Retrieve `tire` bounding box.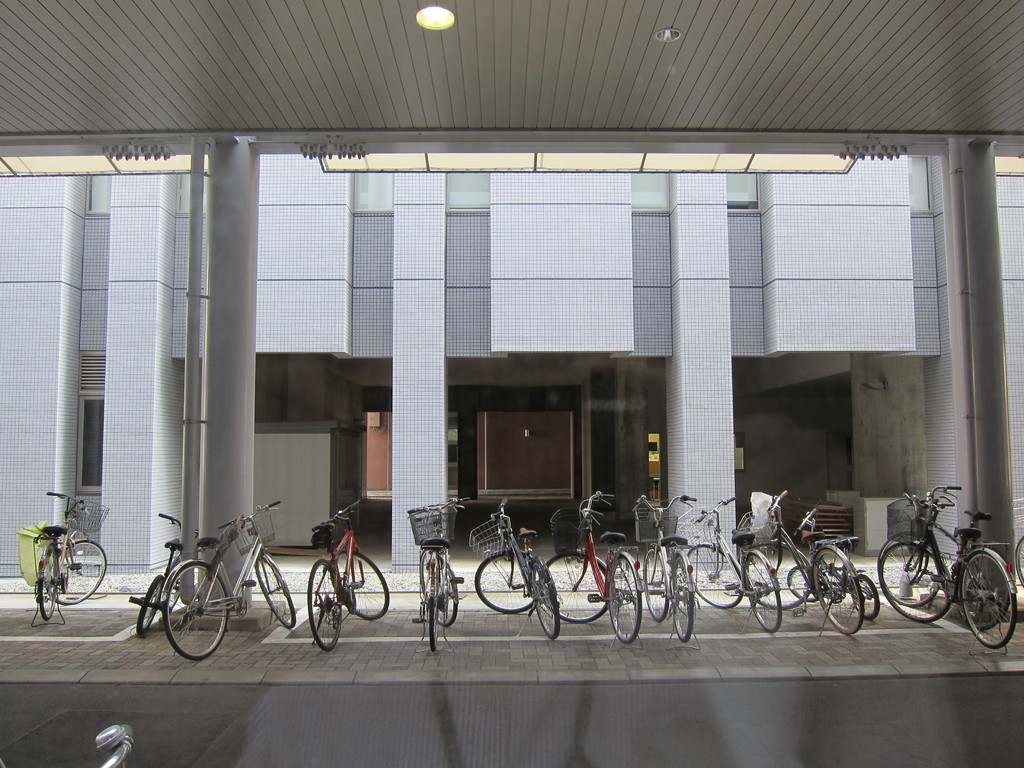
Bounding box: [959,550,1020,646].
